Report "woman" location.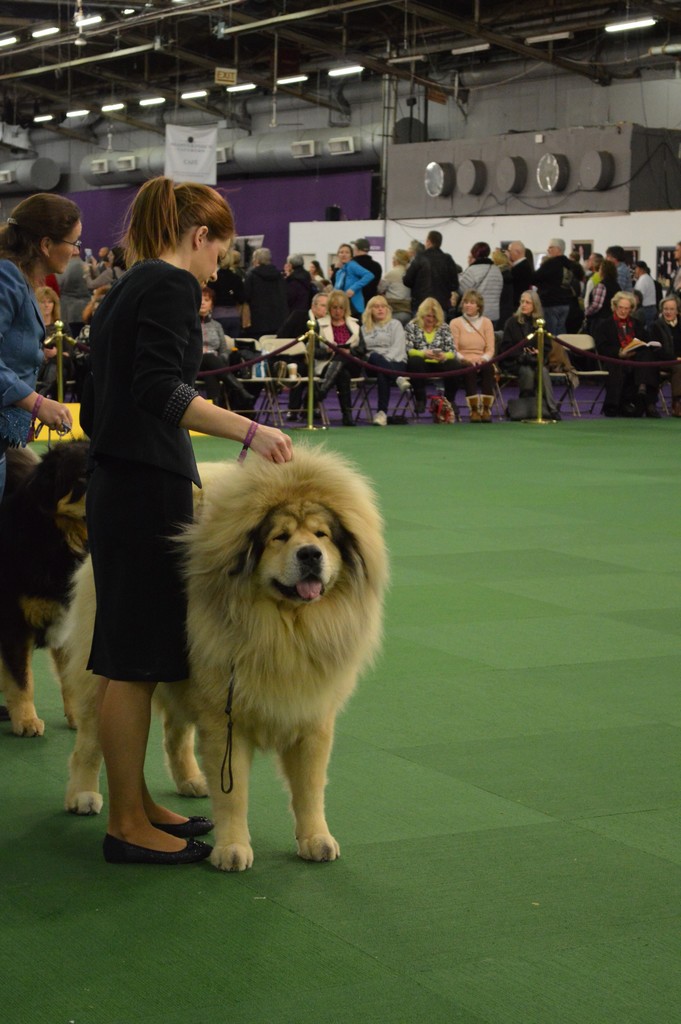
Report: (left=447, top=289, right=499, bottom=423).
